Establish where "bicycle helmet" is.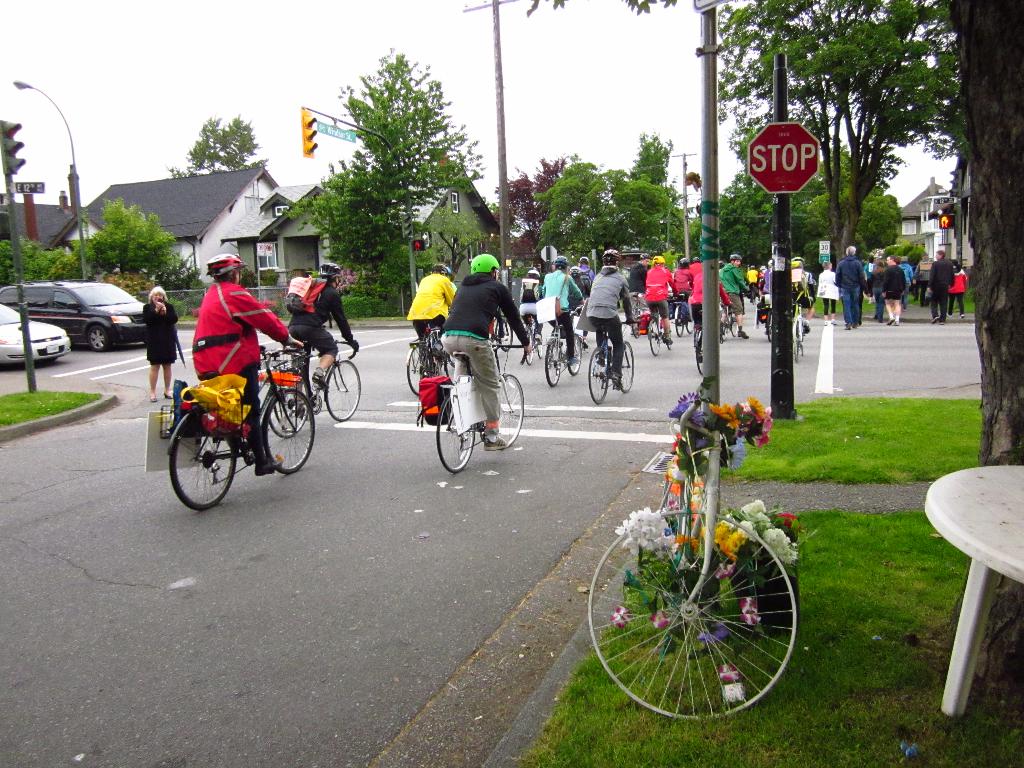
Established at crop(600, 248, 621, 264).
